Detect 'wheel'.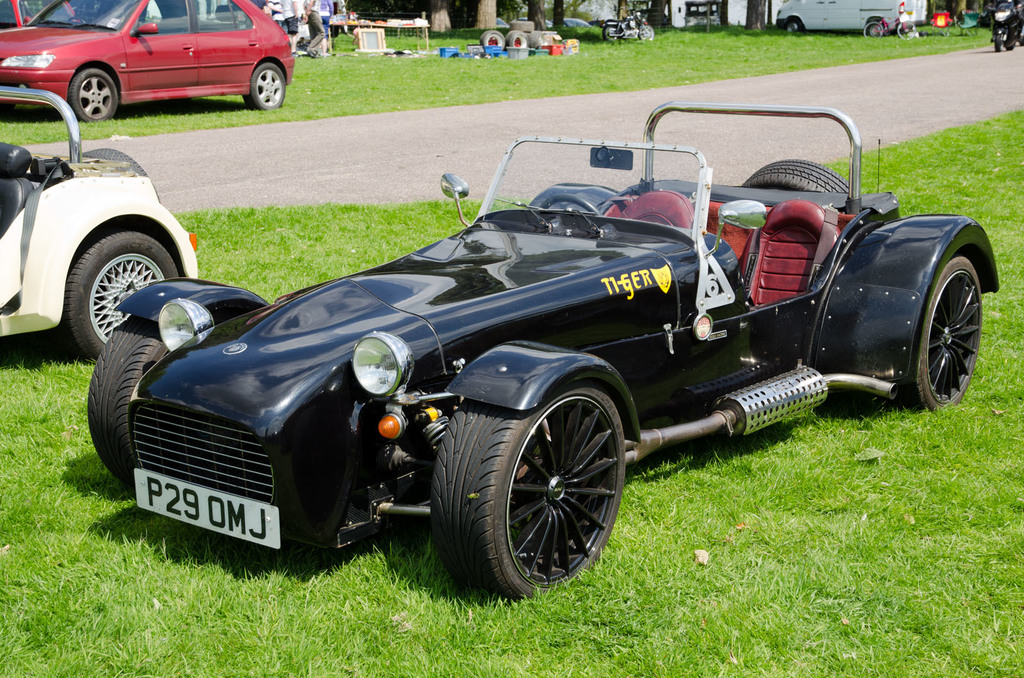
Detected at box(783, 19, 801, 31).
